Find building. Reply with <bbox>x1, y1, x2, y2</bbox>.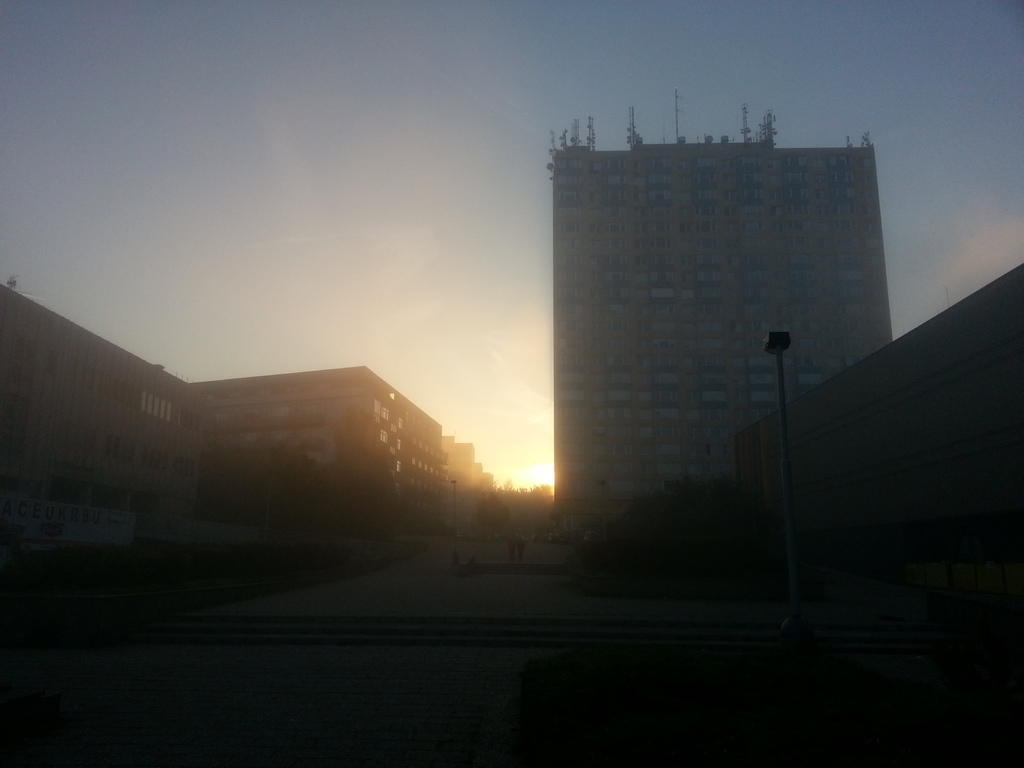
<bbox>556, 113, 891, 531</bbox>.
